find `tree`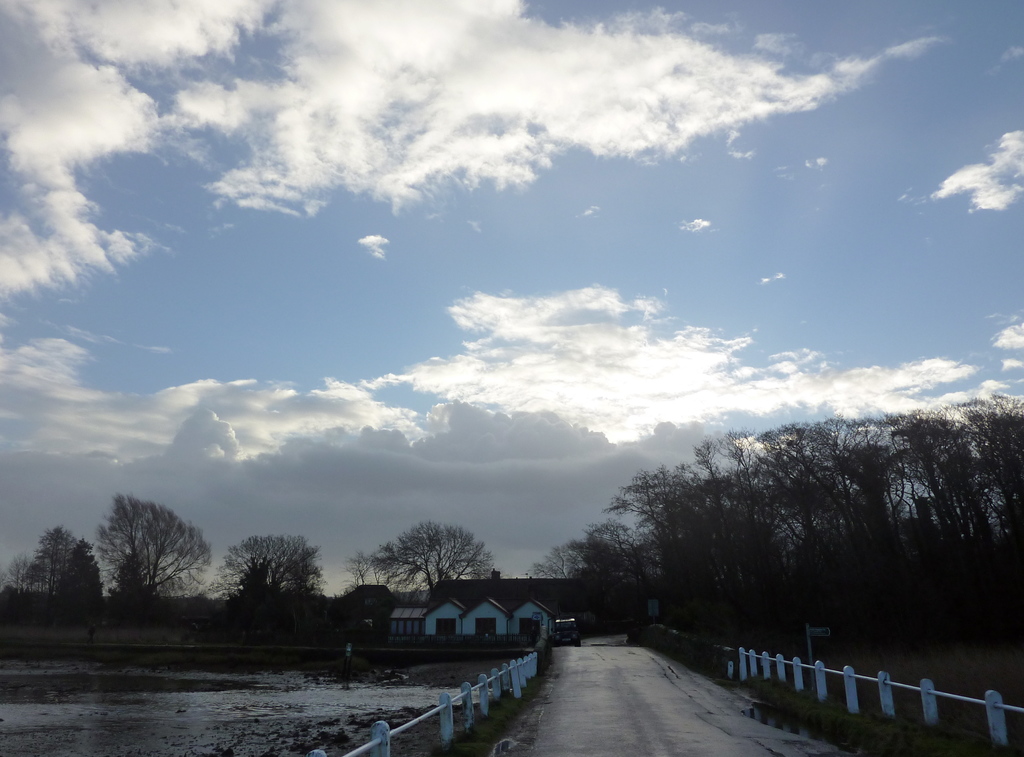
(left=362, top=522, right=496, bottom=603)
